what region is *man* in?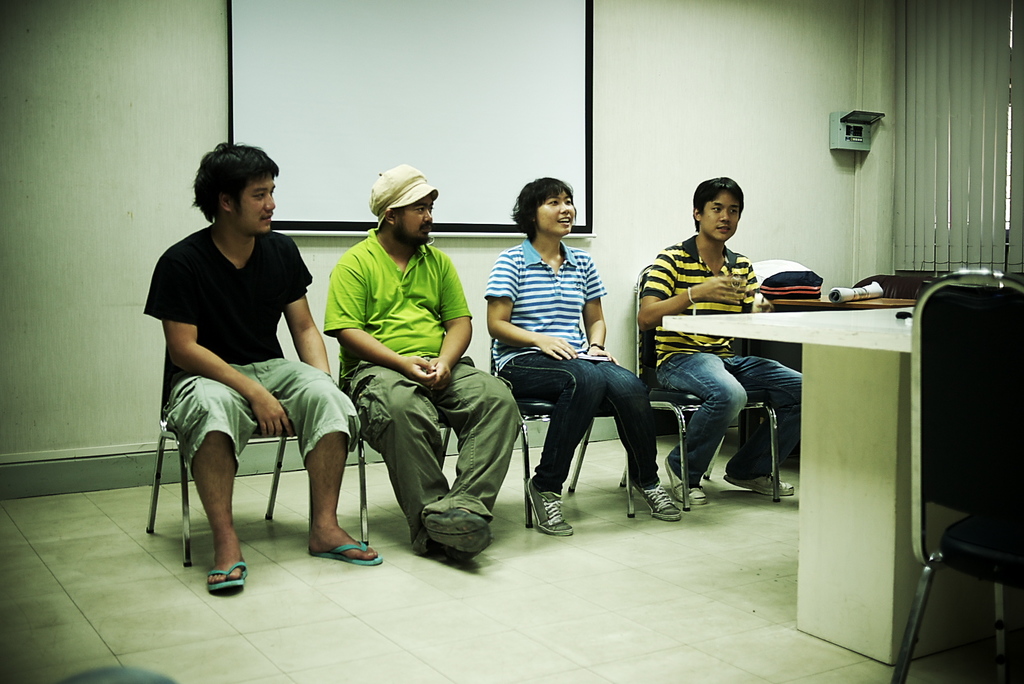
x1=142 y1=153 x2=344 y2=587.
